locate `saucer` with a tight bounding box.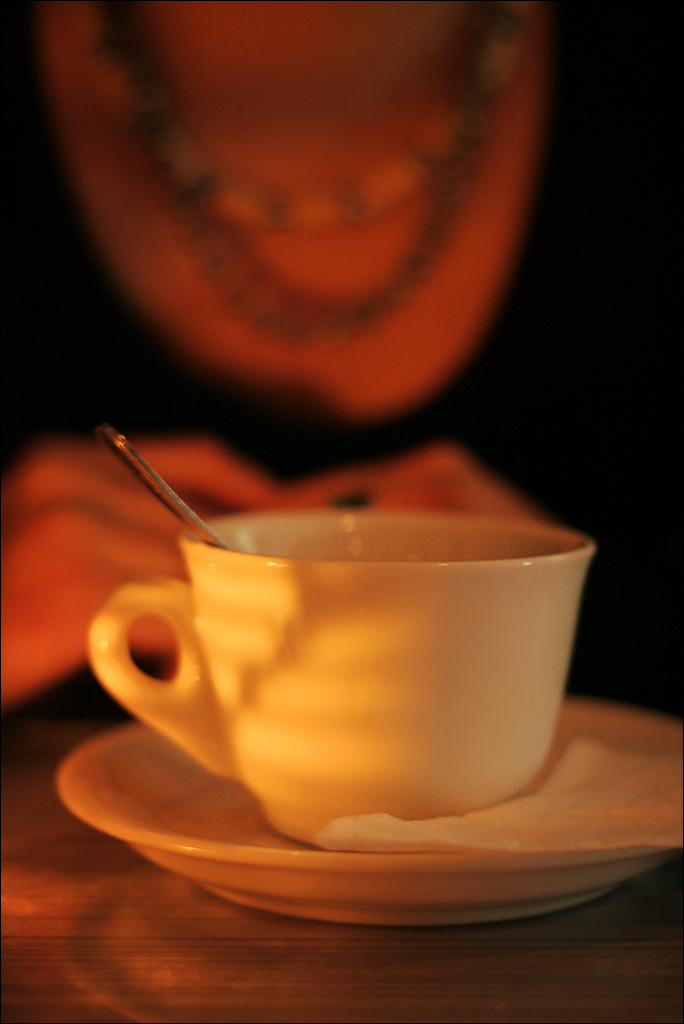
bbox=(55, 699, 683, 927).
